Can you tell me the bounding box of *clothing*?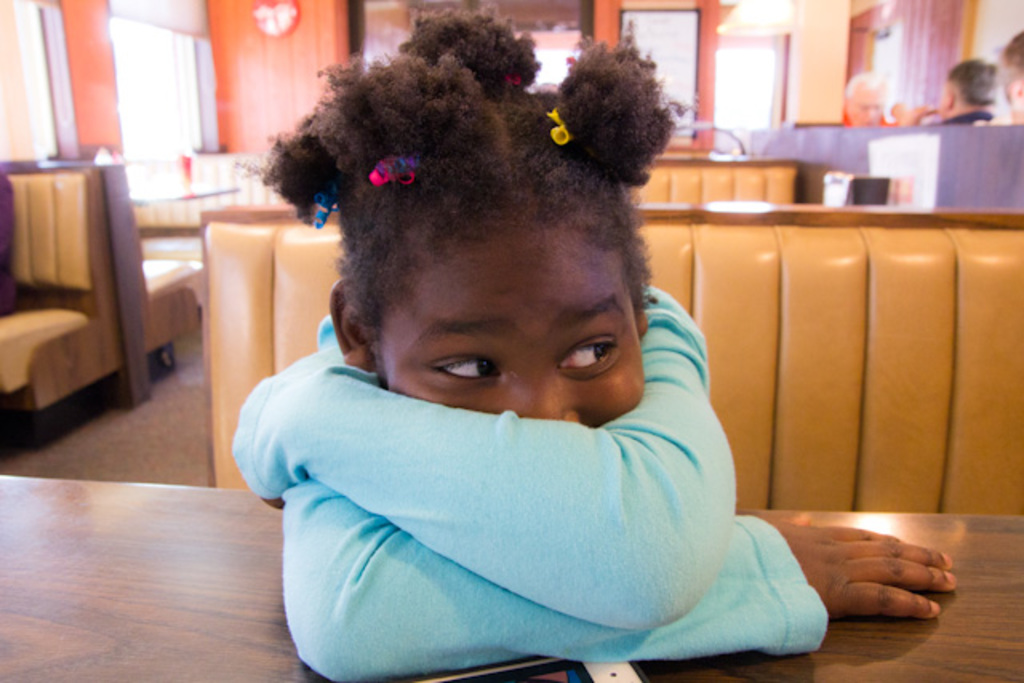
bbox=[251, 282, 829, 661].
